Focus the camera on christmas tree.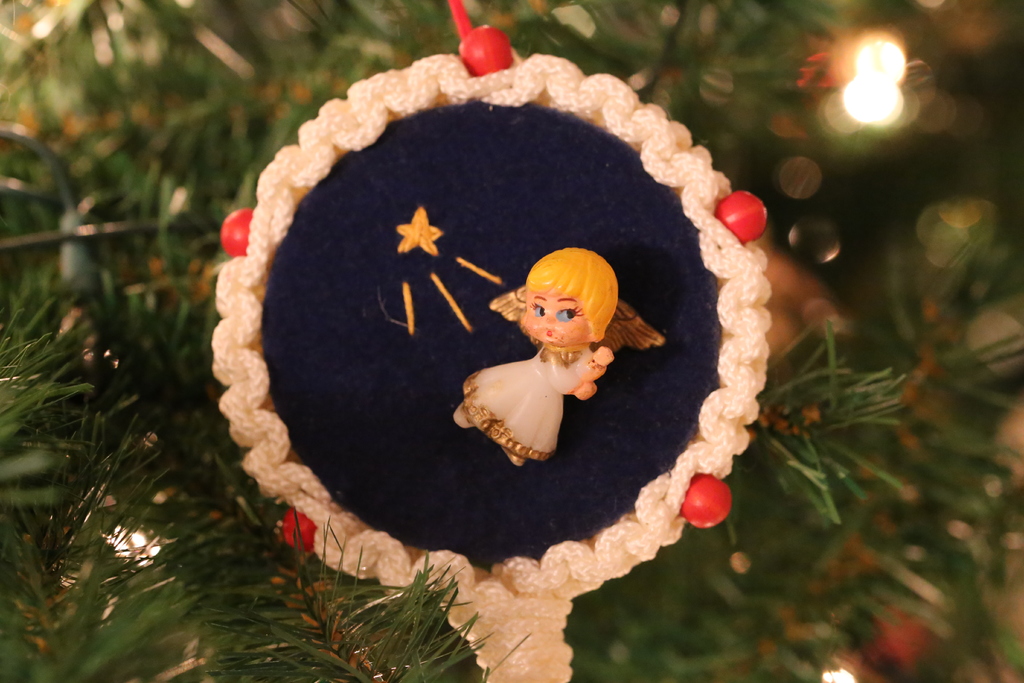
Focus region: [x1=0, y1=0, x2=1023, y2=682].
